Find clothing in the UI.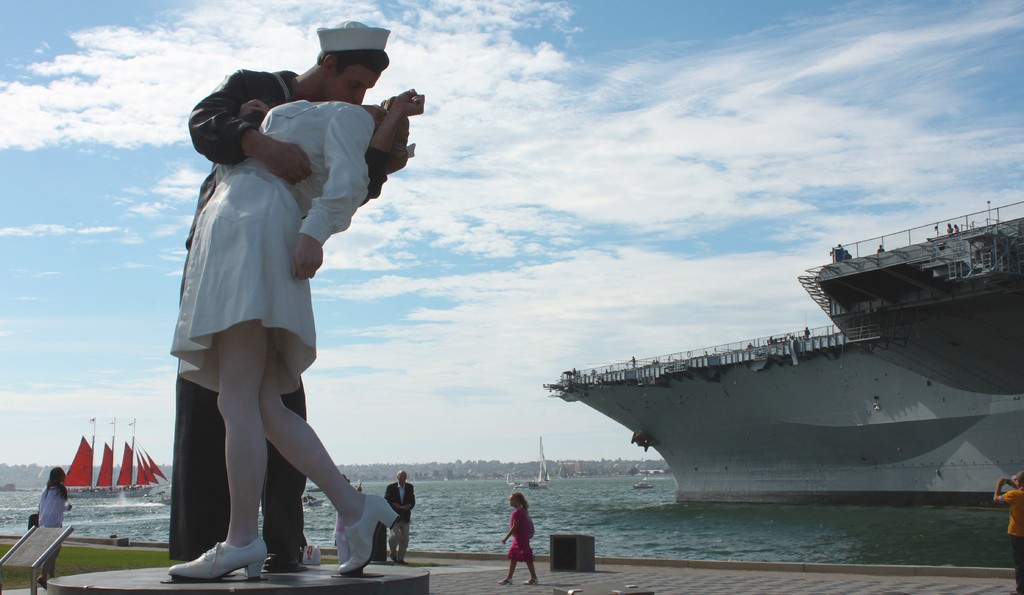
UI element at l=170, t=98, r=377, b=400.
